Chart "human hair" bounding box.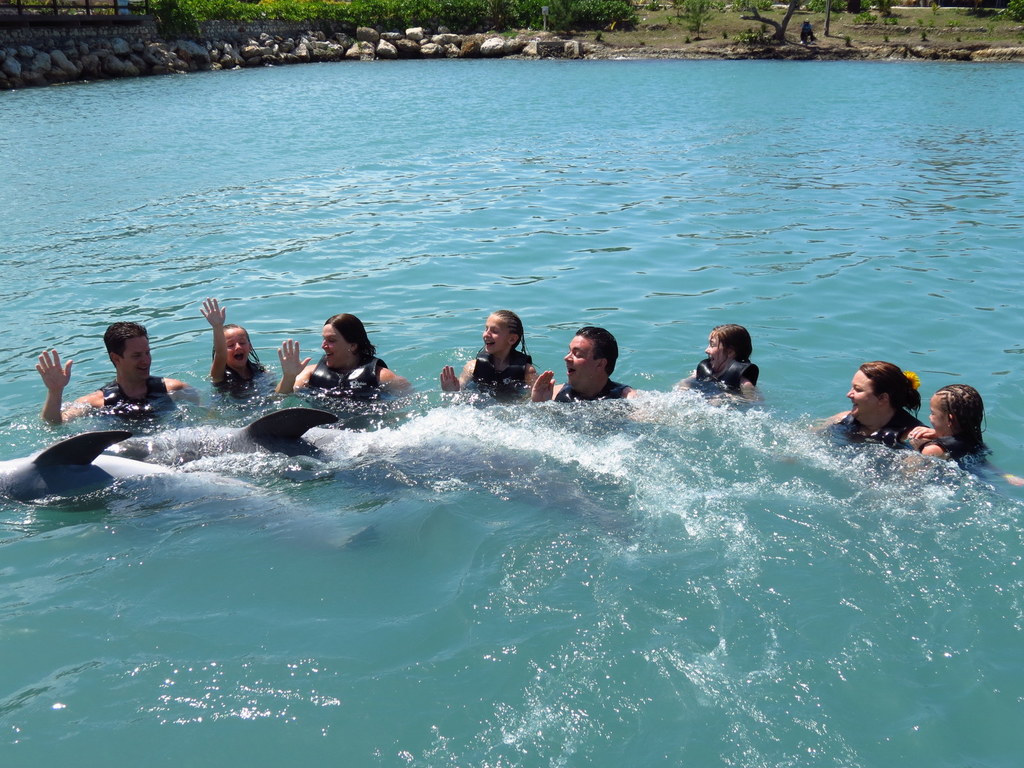
Charted: (102,321,150,369).
